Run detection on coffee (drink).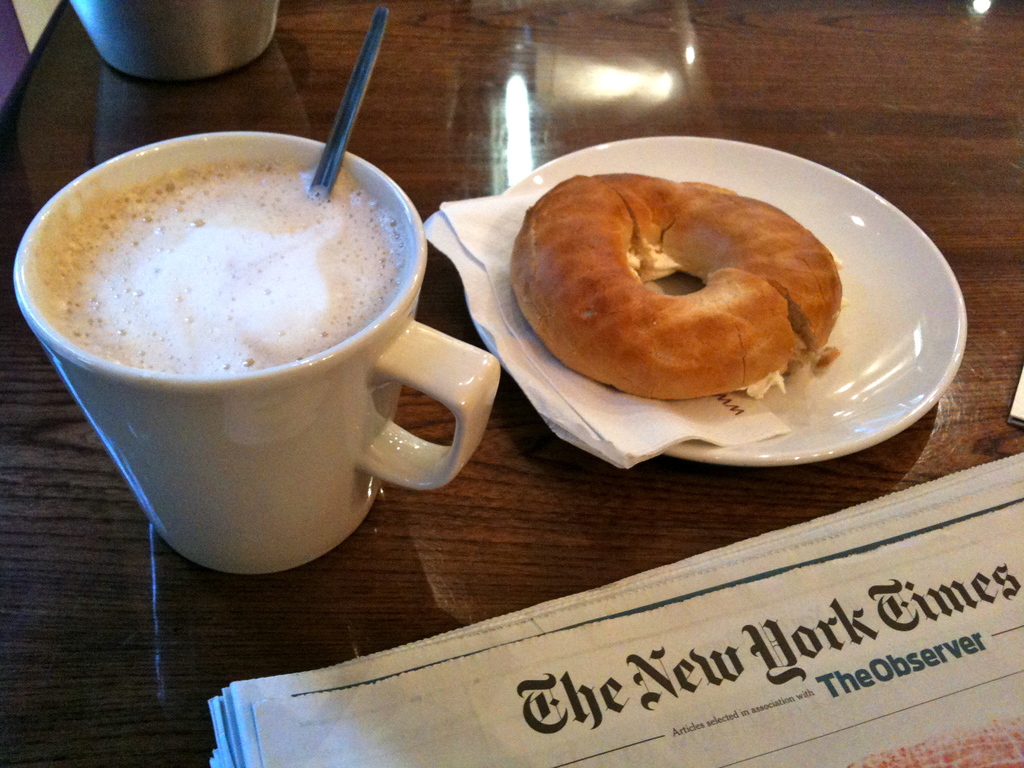
Result: bbox=[25, 126, 467, 579].
